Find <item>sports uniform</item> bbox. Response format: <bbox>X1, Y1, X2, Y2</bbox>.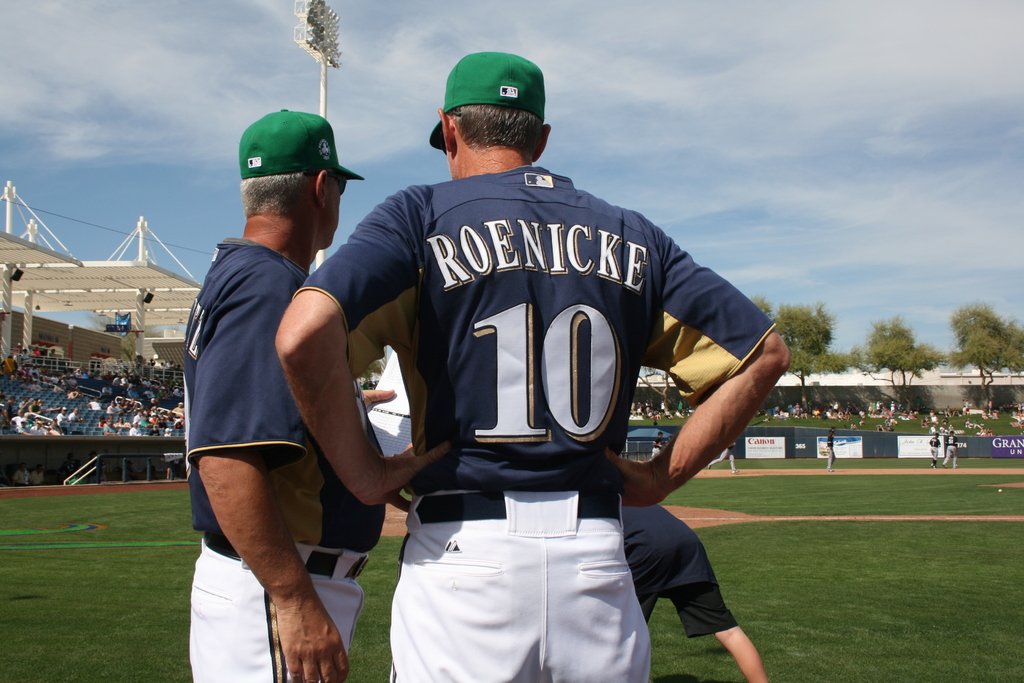
<bbox>283, 66, 778, 675</bbox>.
